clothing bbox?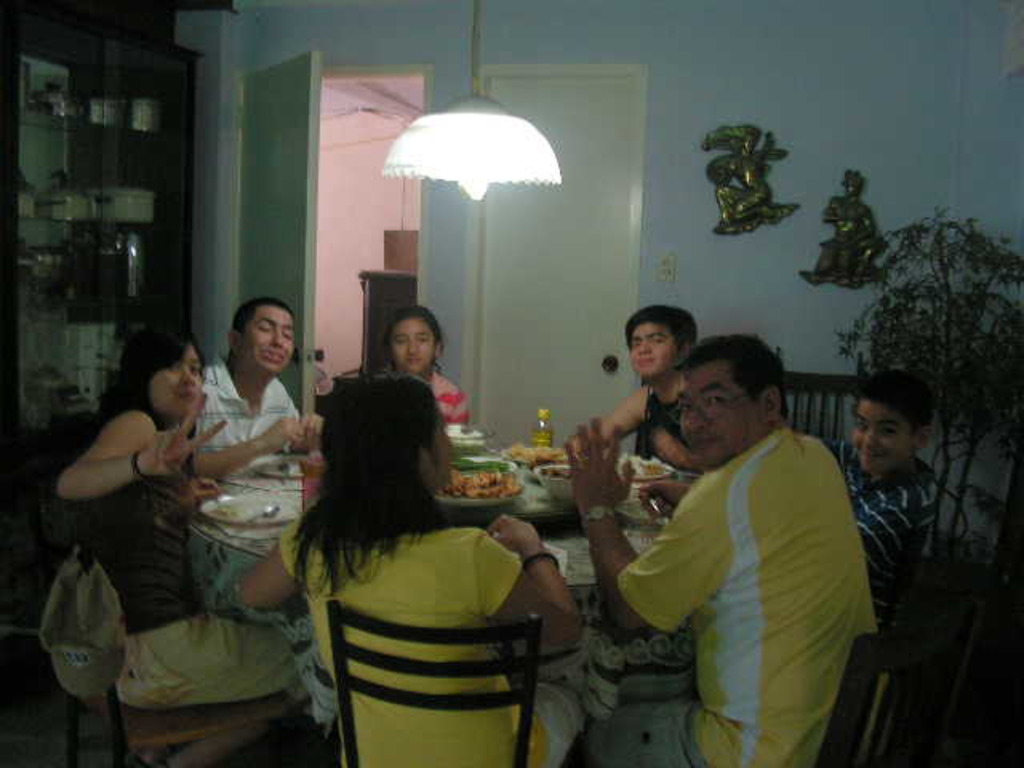
bbox(277, 506, 586, 766)
